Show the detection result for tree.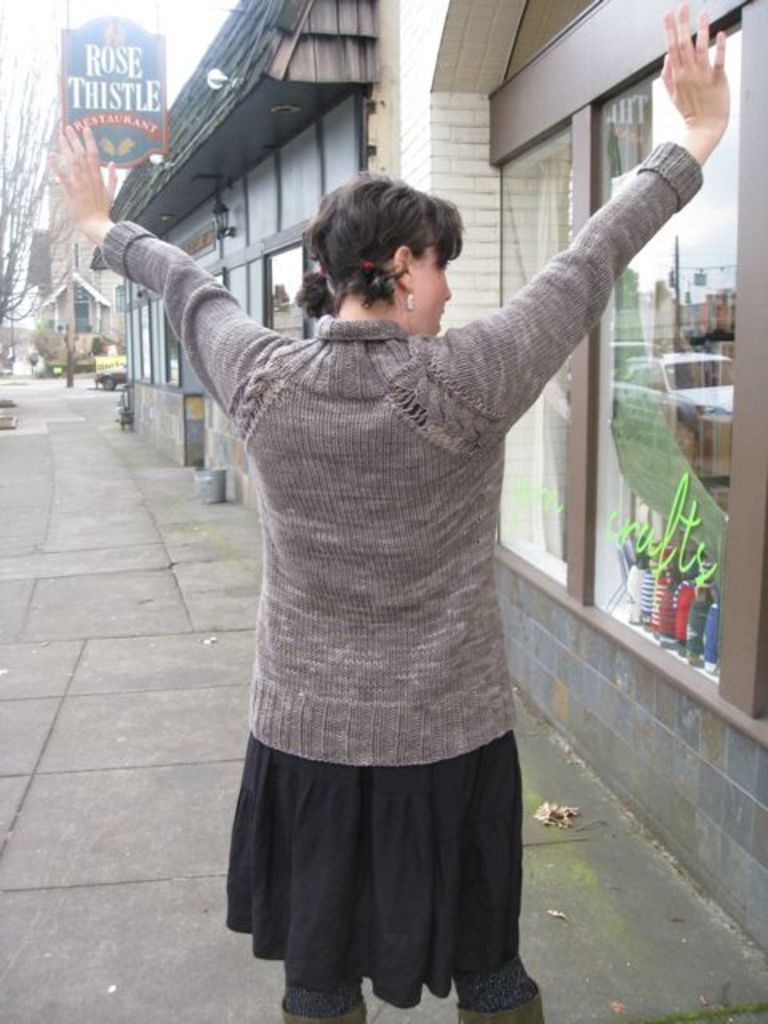
0 35 80 336.
